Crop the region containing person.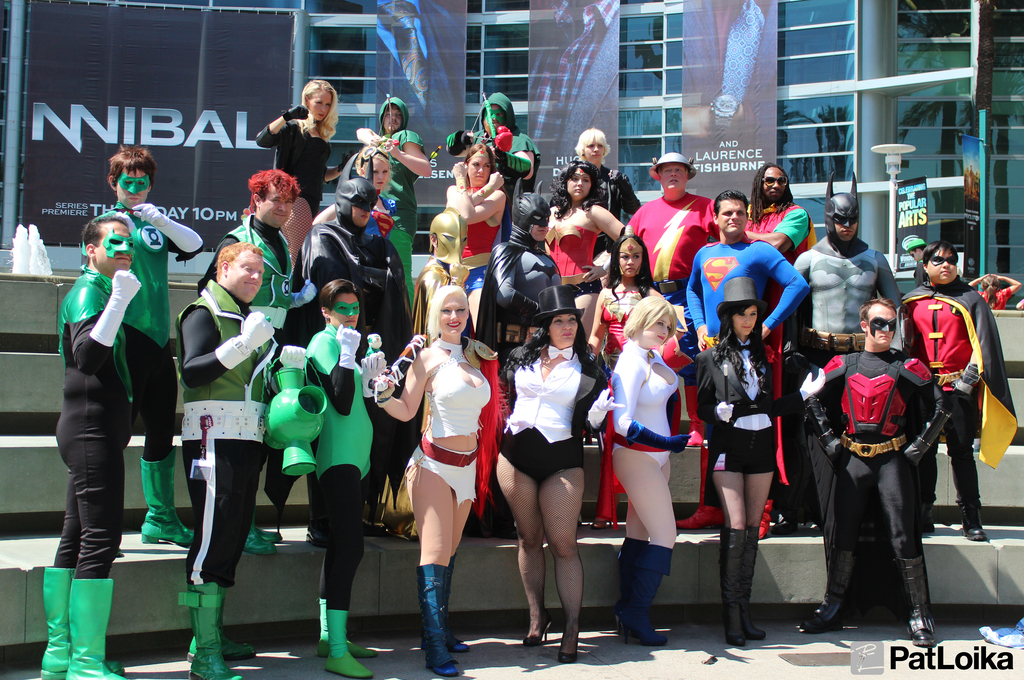
Crop region: box=[737, 151, 810, 269].
